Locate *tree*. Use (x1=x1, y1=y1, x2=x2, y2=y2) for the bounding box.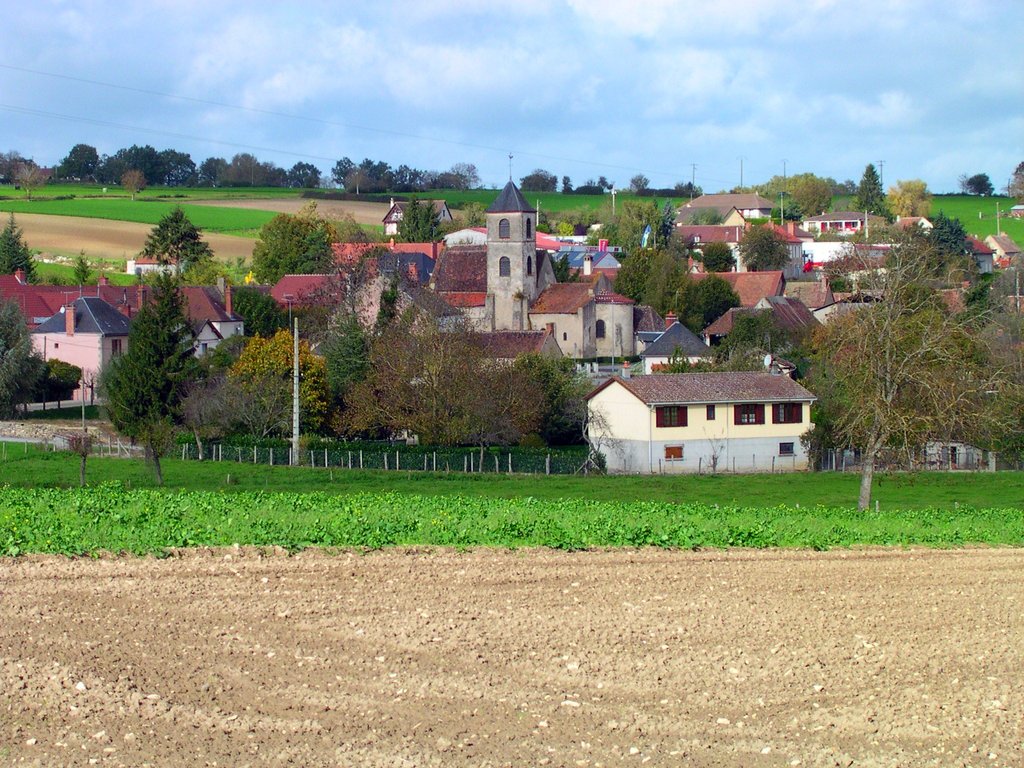
(x1=0, y1=298, x2=47, y2=415).
